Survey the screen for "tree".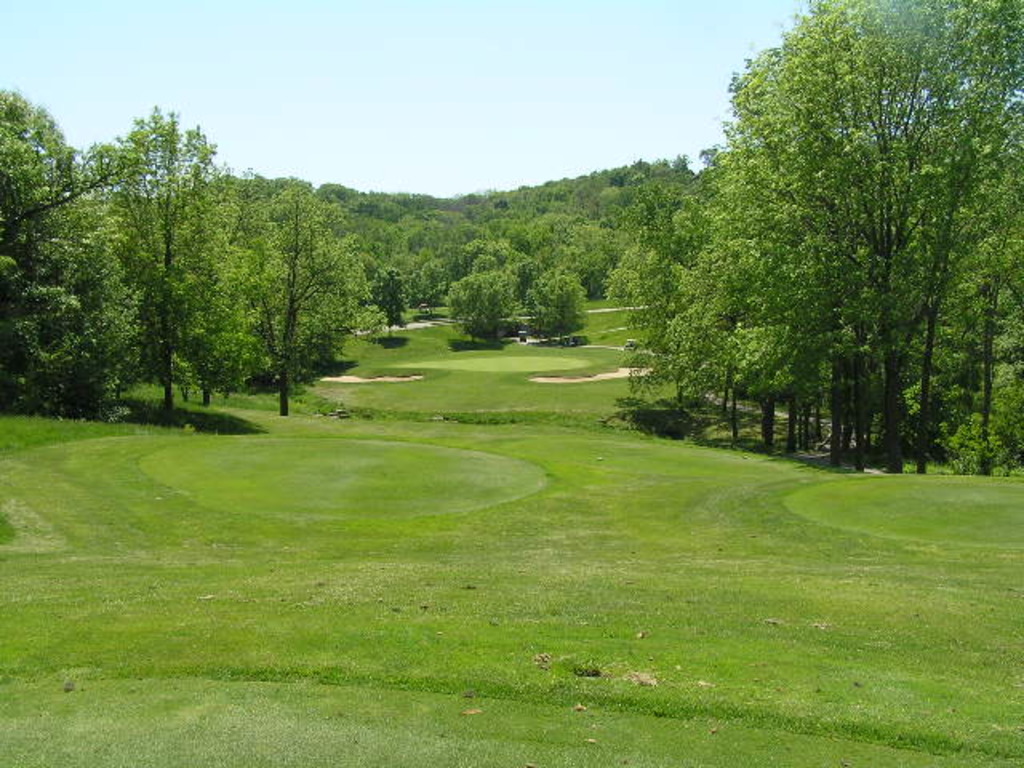
Survey found: (555, 234, 616, 296).
